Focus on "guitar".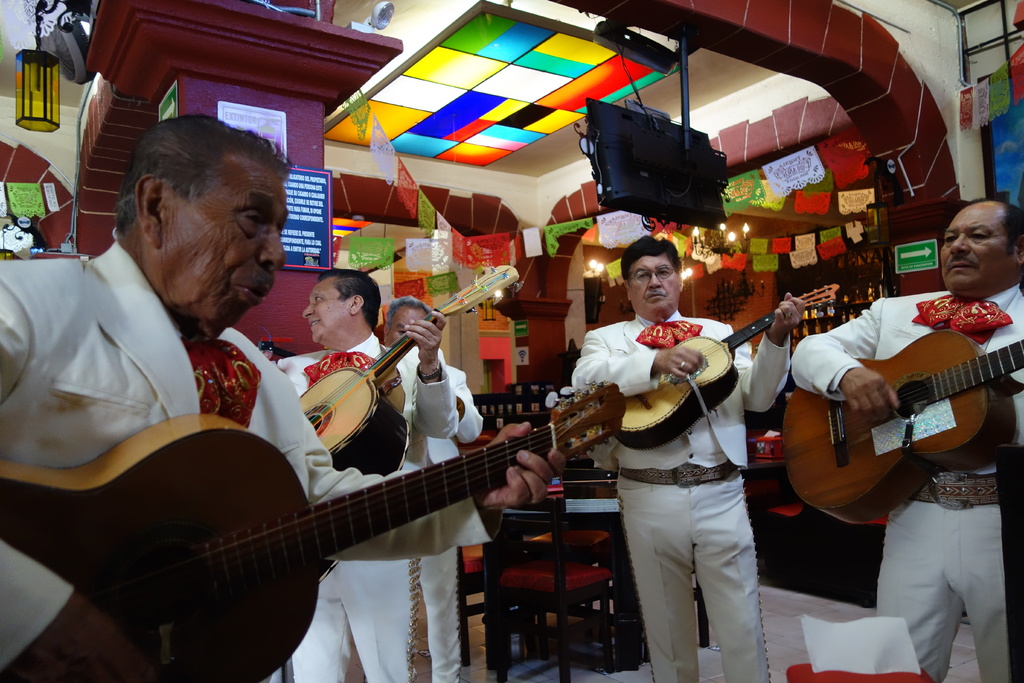
Focused at bbox(616, 283, 836, 446).
